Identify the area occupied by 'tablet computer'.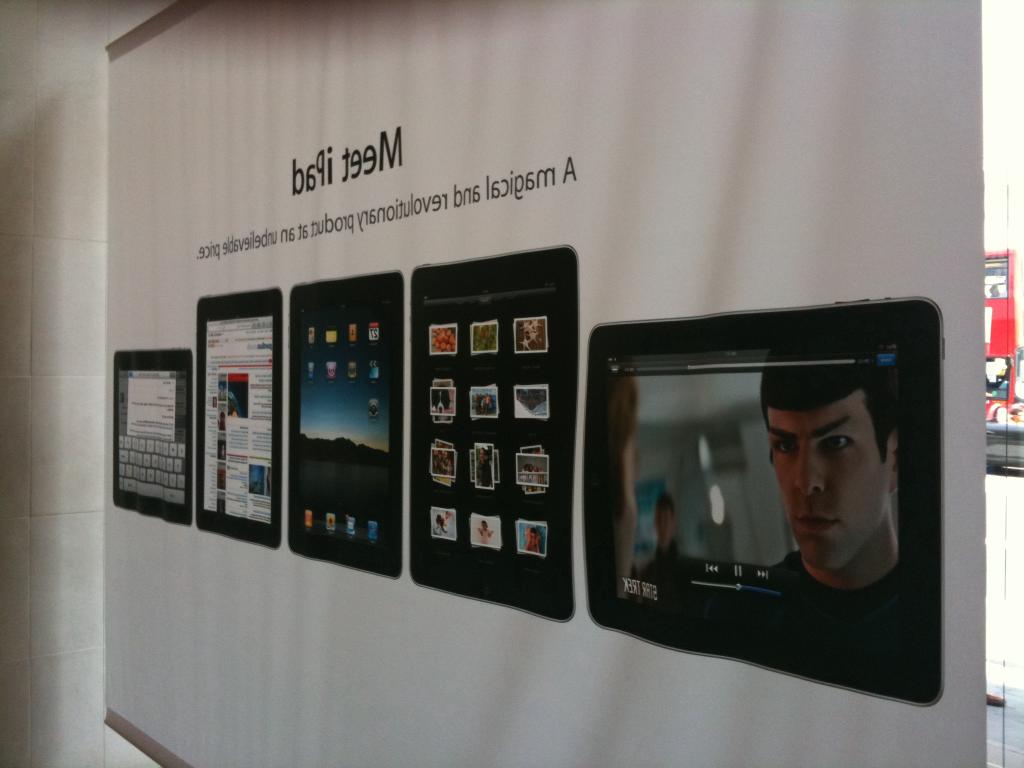
Area: (x1=115, y1=349, x2=191, y2=527).
